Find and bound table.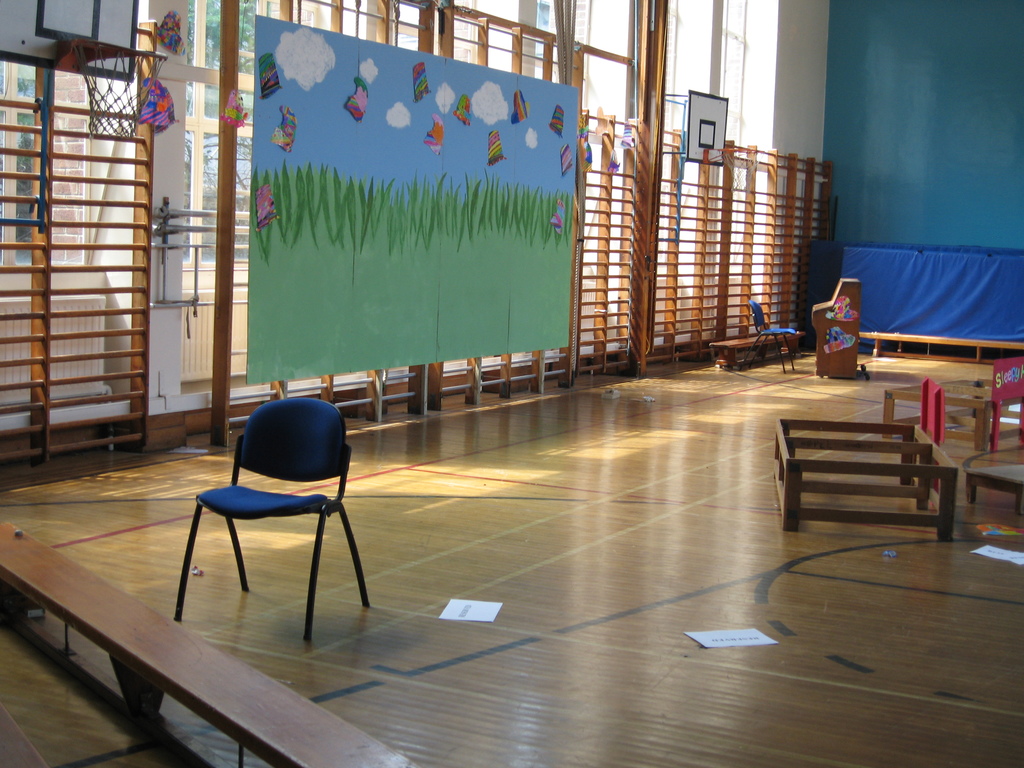
Bound: 888, 376, 1023, 460.
